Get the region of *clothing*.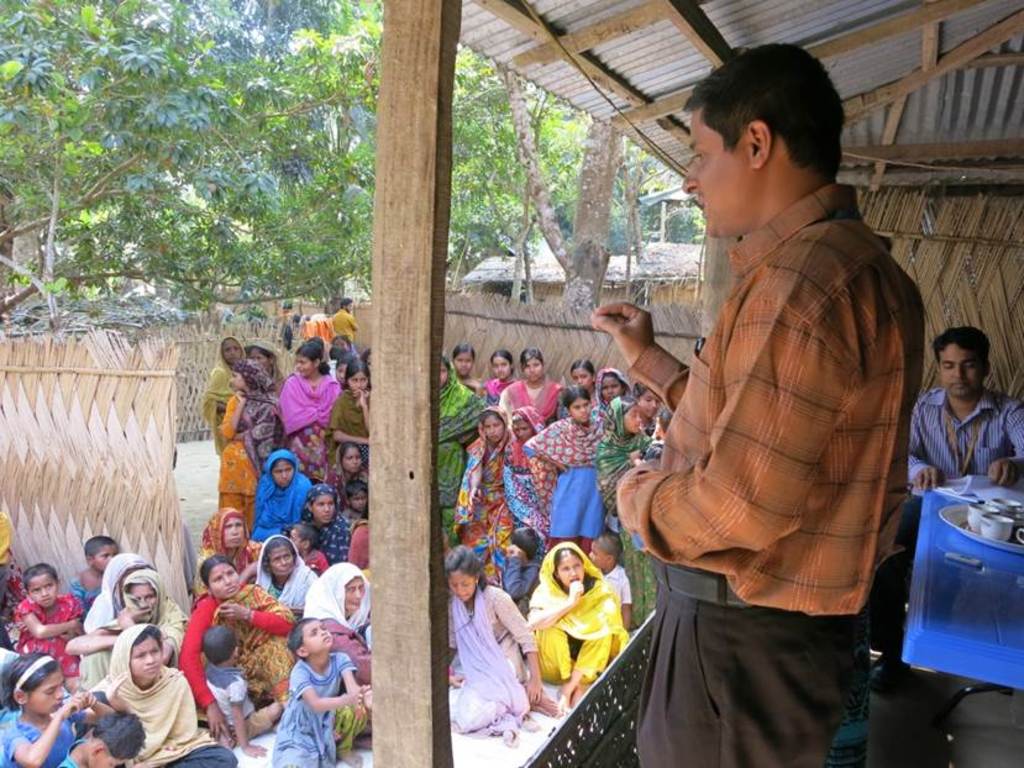
(x1=498, y1=378, x2=567, y2=430).
